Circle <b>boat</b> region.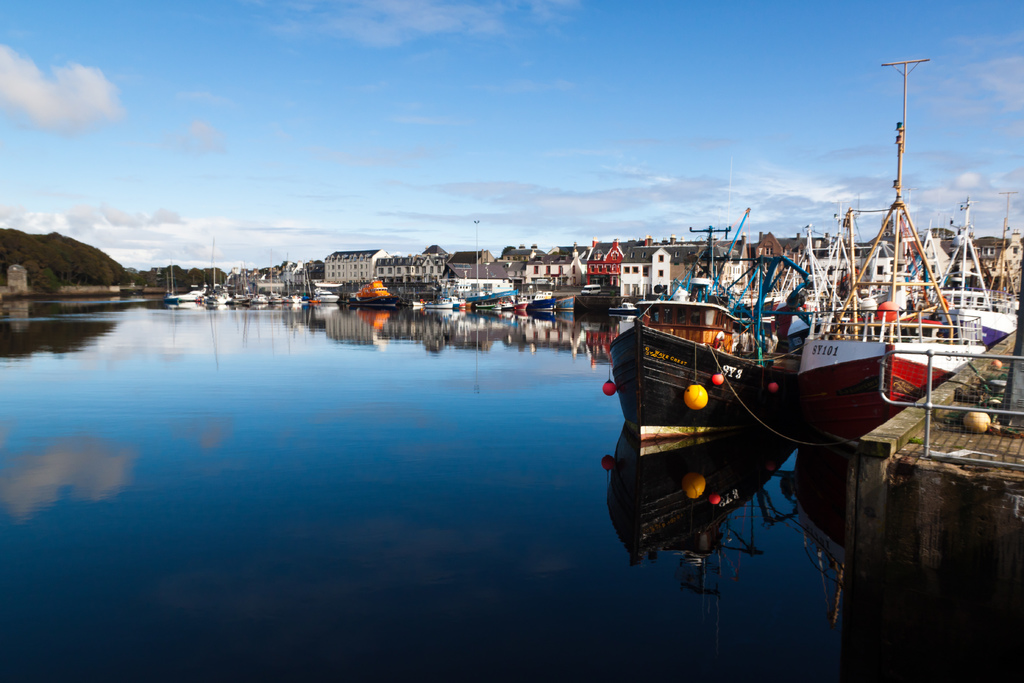
Region: [left=468, top=284, right=518, bottom=306].
